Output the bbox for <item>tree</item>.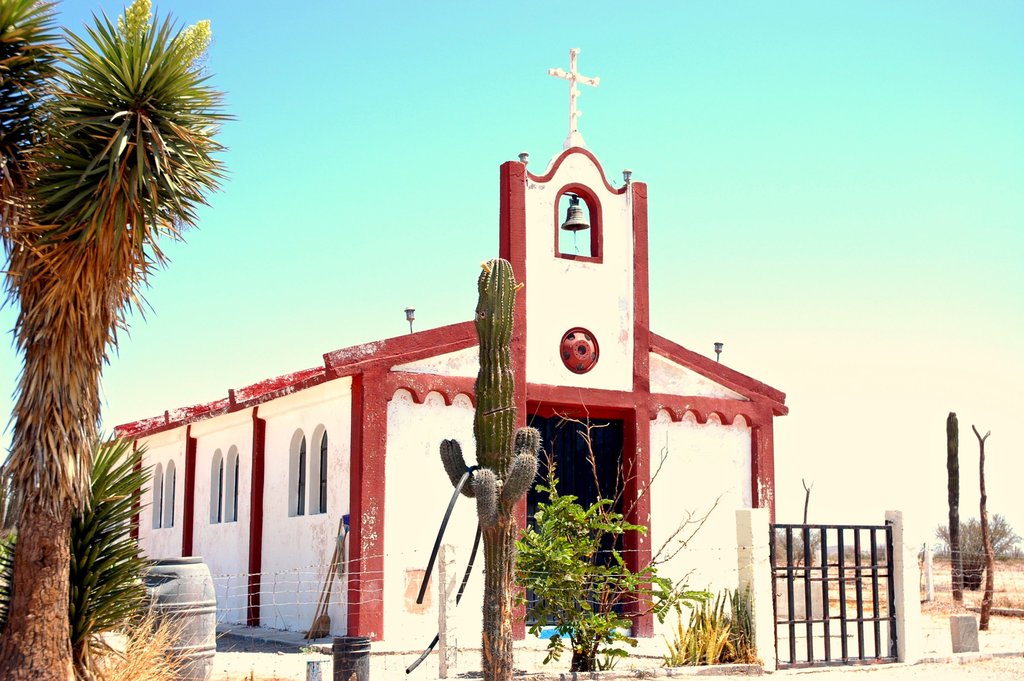
[755,510,831,578].
